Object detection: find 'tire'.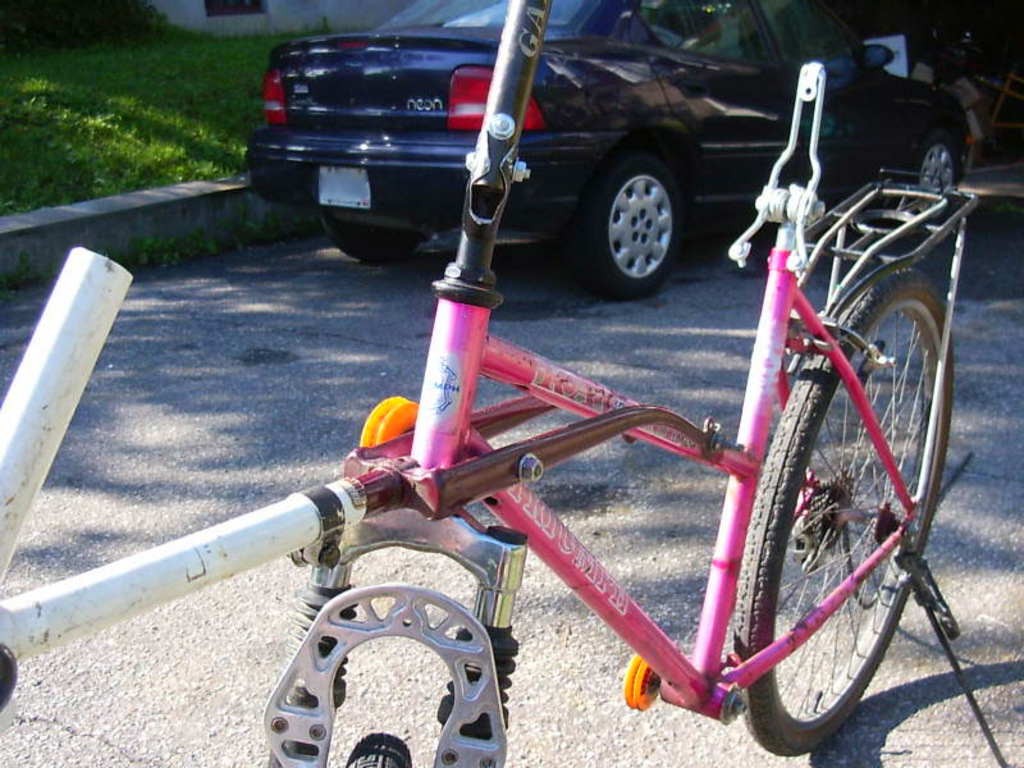
BBox(380, 401, 419, 447).
